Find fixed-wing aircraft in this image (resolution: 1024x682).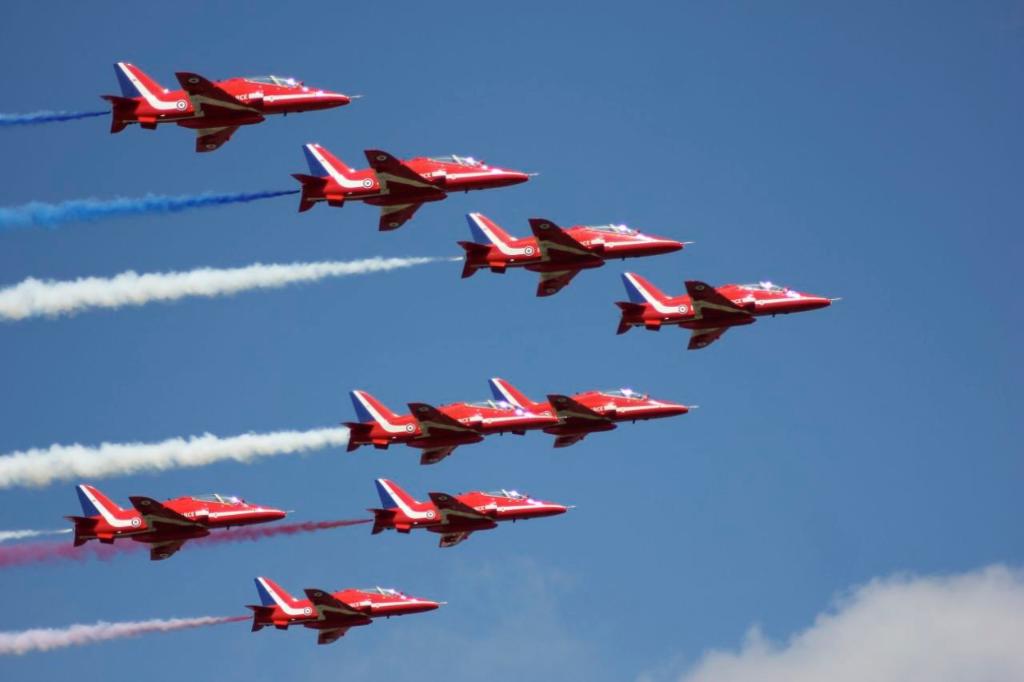
{"left": 366, "top": 477, "right": 574, "bottom": 548}.
